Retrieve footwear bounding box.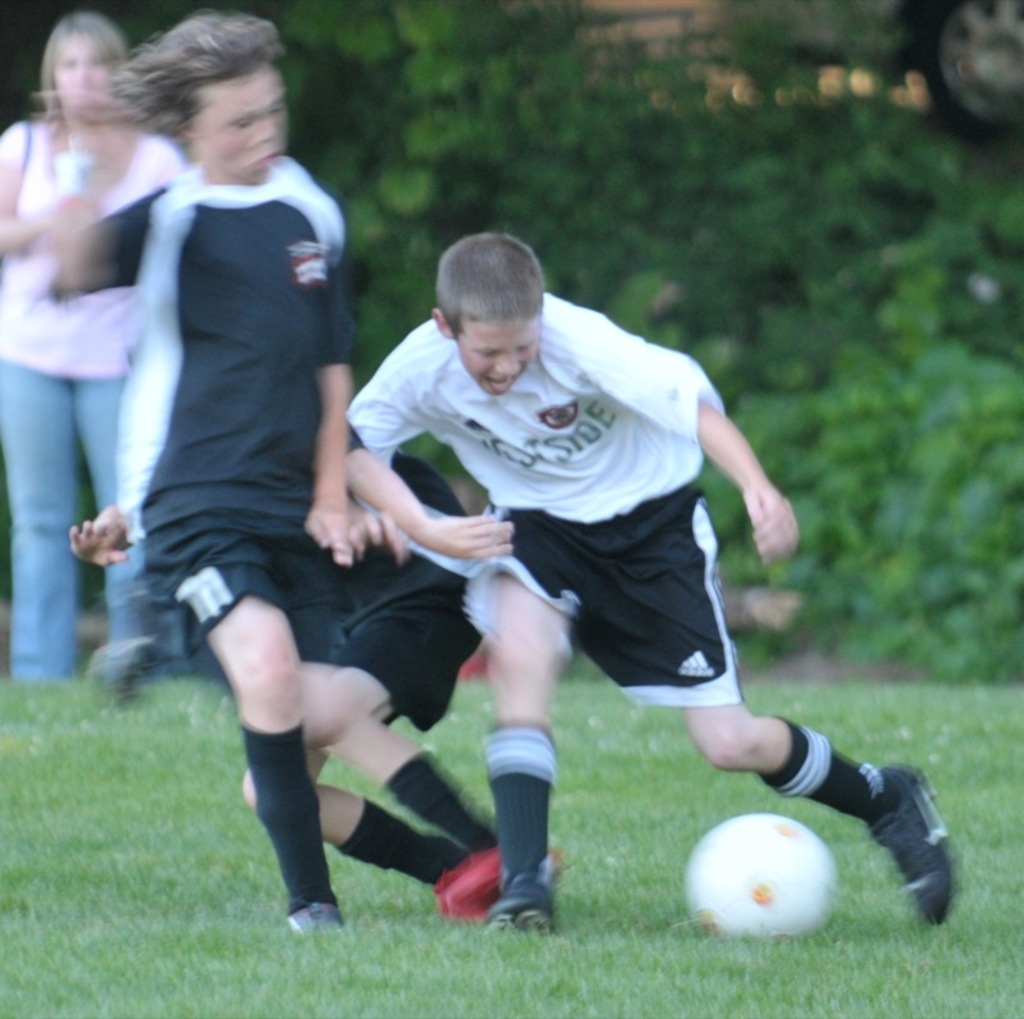
Bounding box: x1=287, y1=894, x2=343, y2=949.
